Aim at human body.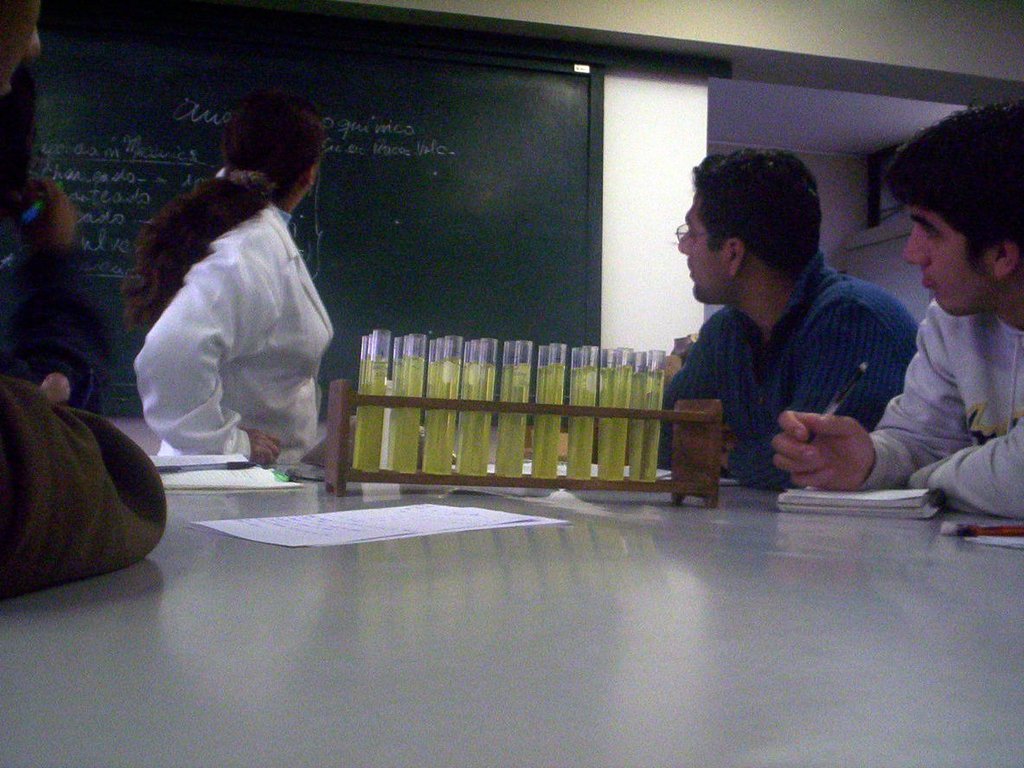
Aimed at [x1=658, y1=250, x2=921, y2=491].
